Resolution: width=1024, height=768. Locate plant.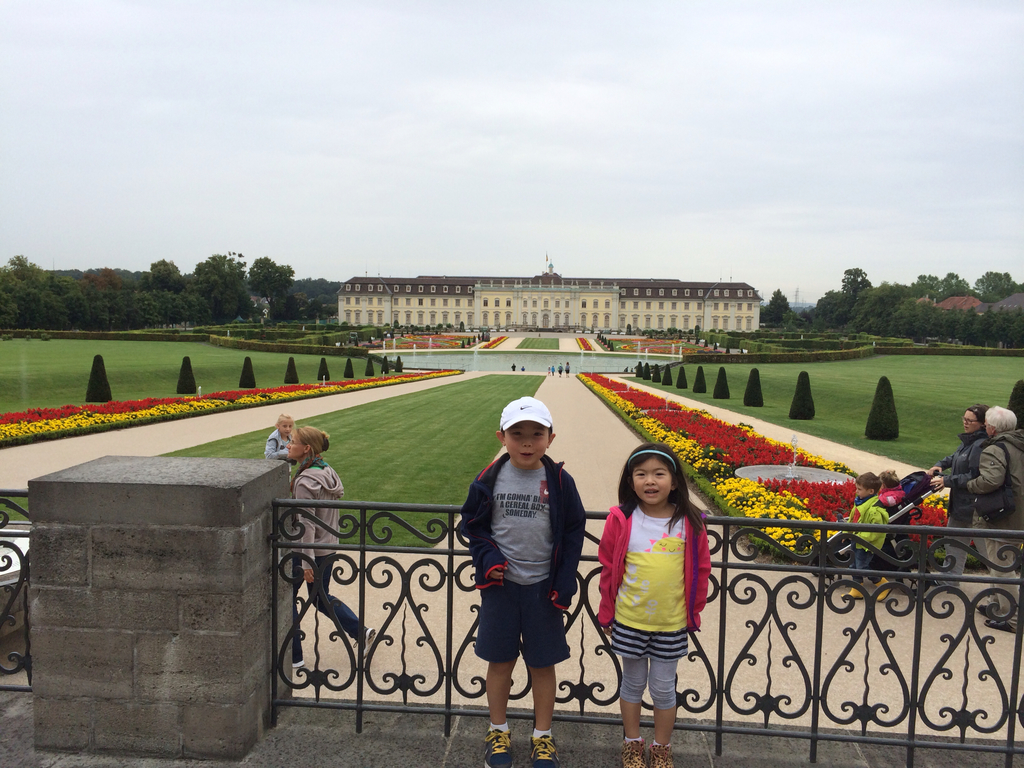
region(743, 365, 765, 408).
